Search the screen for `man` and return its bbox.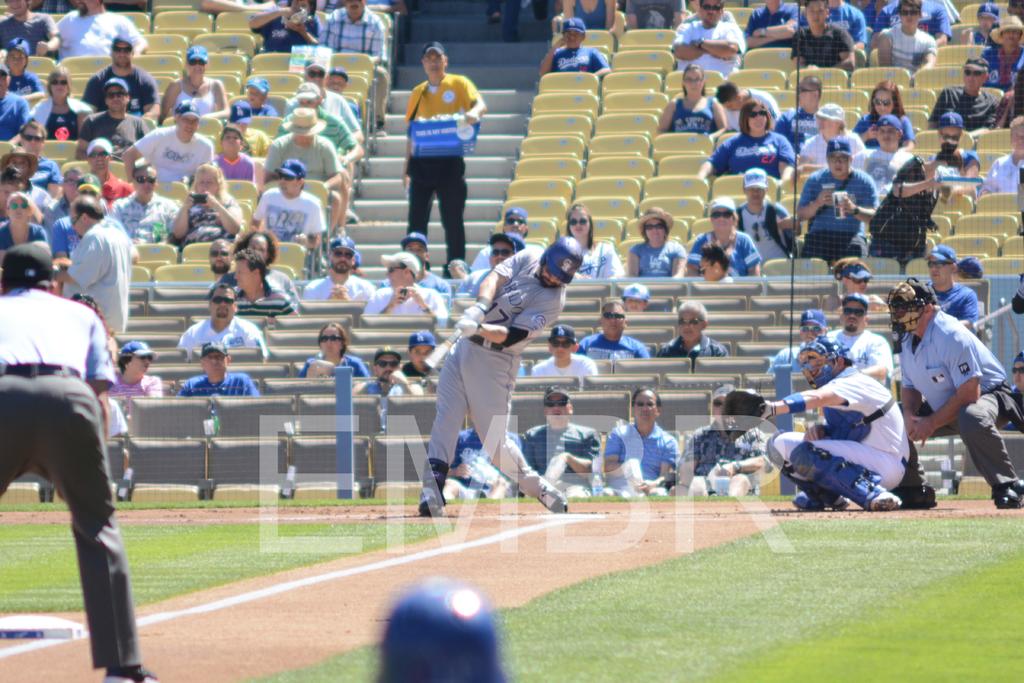
Found: 764:309:833:427.
